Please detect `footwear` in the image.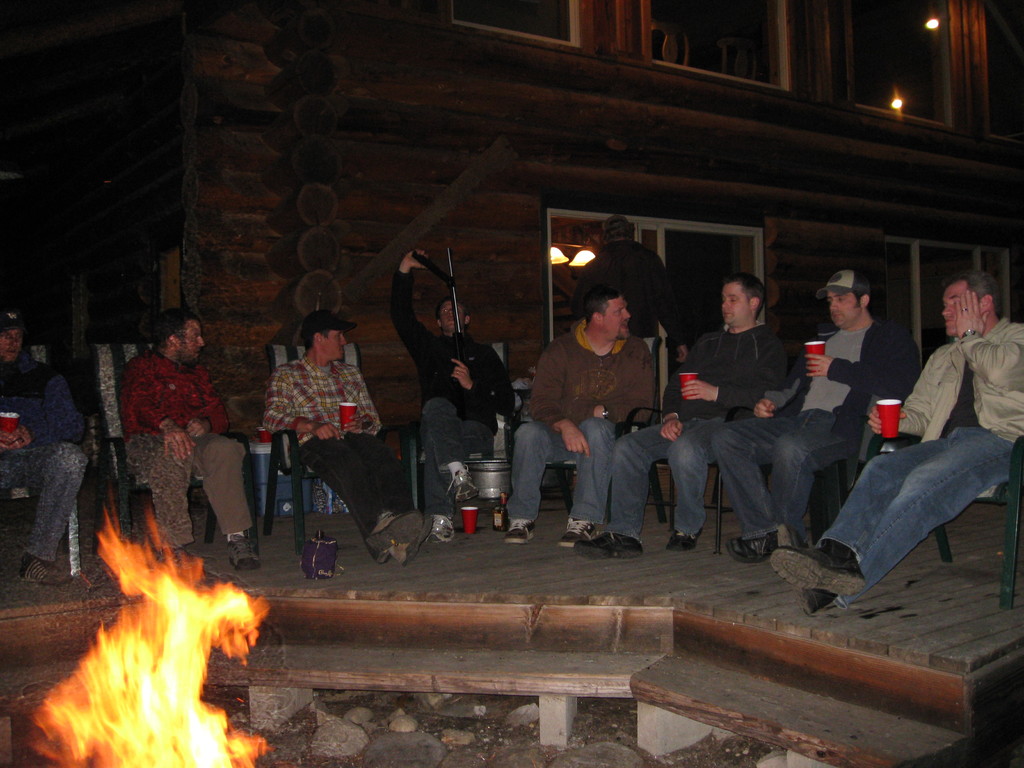
[x1=572, y1=527, x2=637, y2=558].
